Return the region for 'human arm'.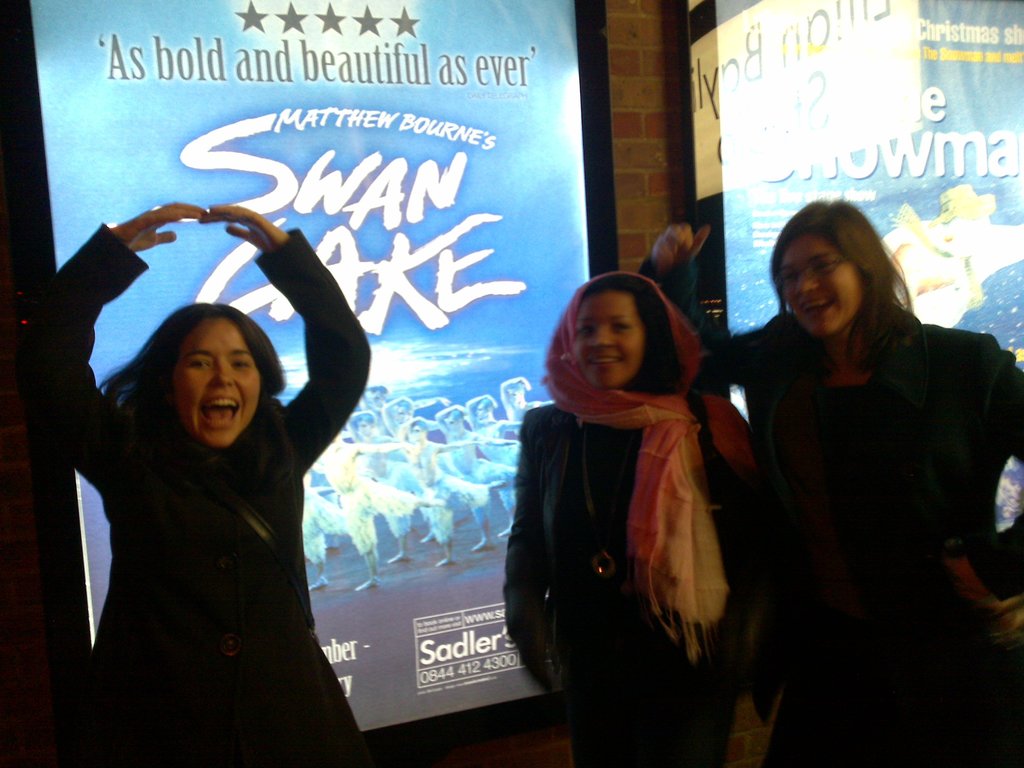
detection(222, 229, 376, 440).
